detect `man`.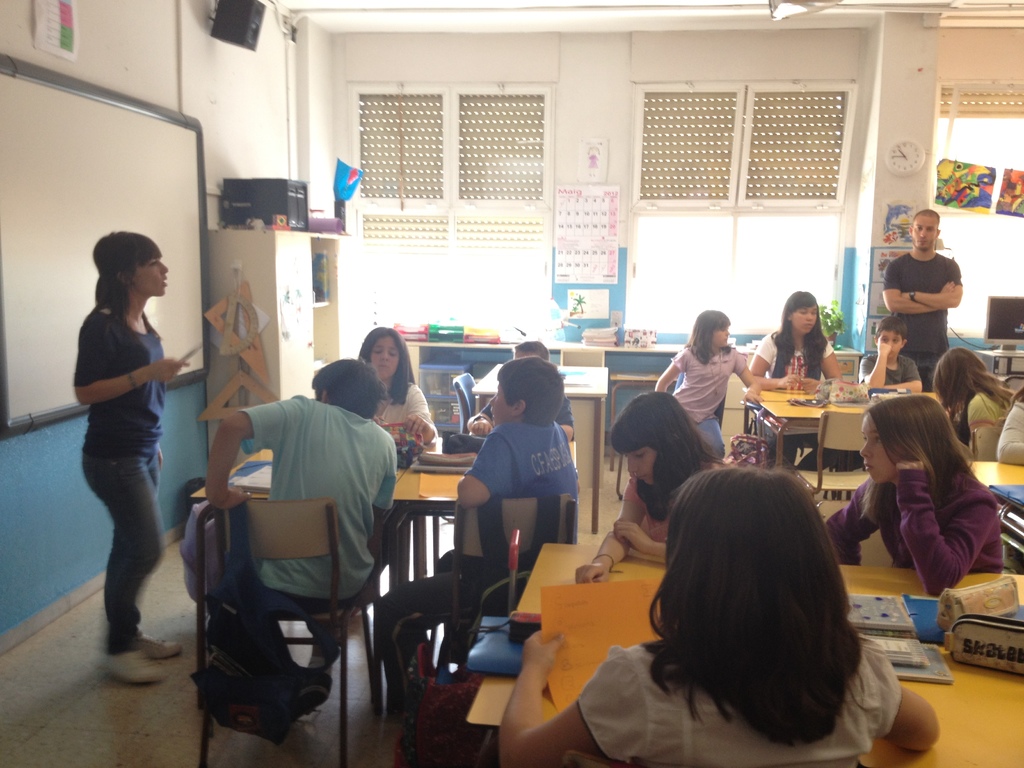
Detected at 873:206:957:399.
